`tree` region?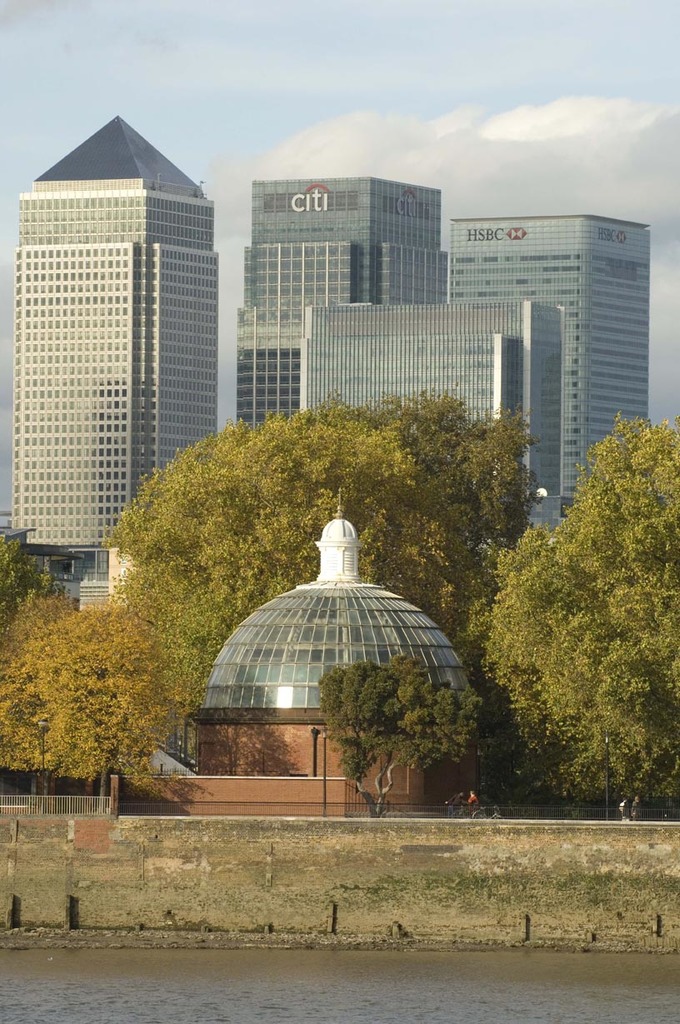
left=473, top=405, right=663, bottom=822
